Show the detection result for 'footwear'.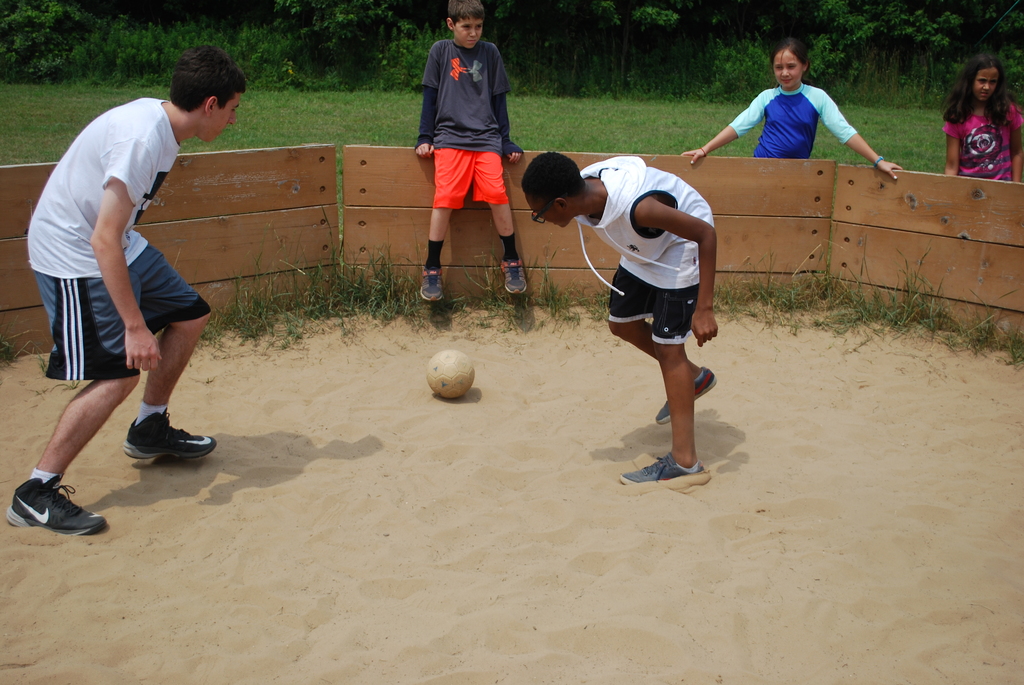
{"x1": 498, "y1": 256, "x2": 529, "y2": 296}.
